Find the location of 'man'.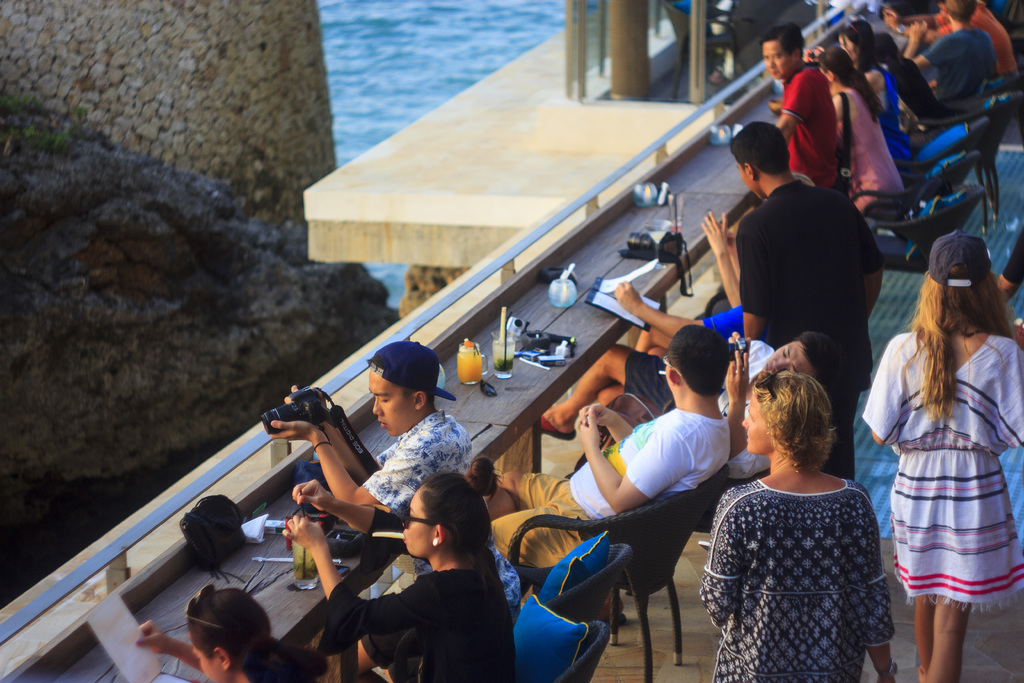
Location: {"left": 278, "top": 341, "right": 475, "bottom": 521}.
